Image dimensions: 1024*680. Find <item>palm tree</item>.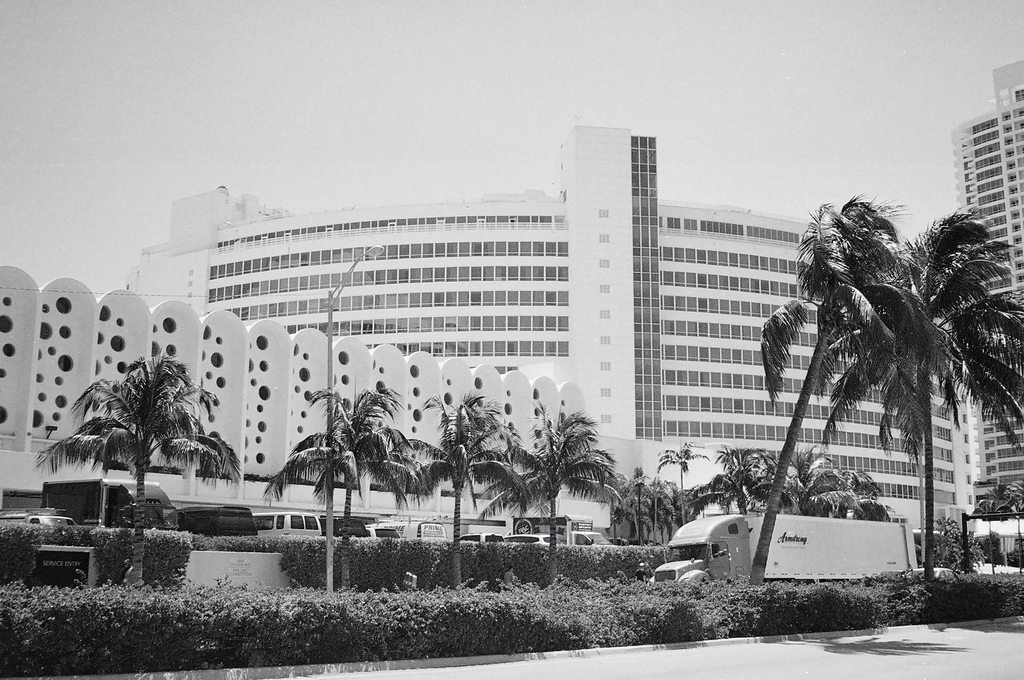
select_region(460, 428, 574, 556).
